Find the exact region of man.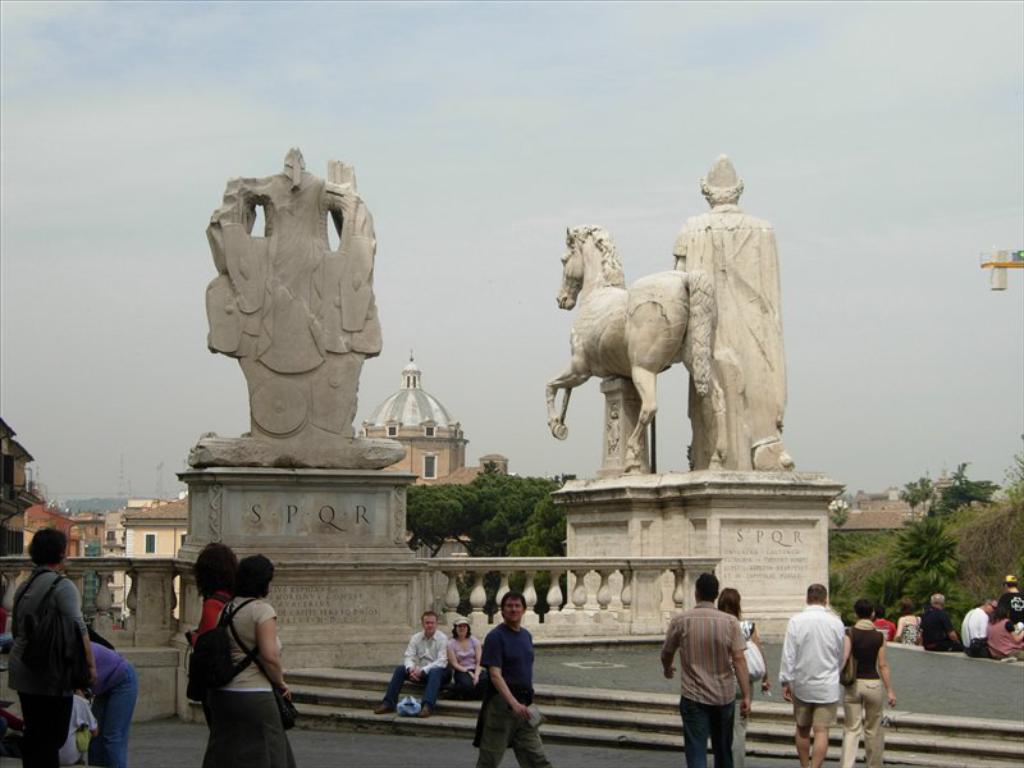
Exact region: pyautogui.locateOnScreen(371, 609, 449, 719).
